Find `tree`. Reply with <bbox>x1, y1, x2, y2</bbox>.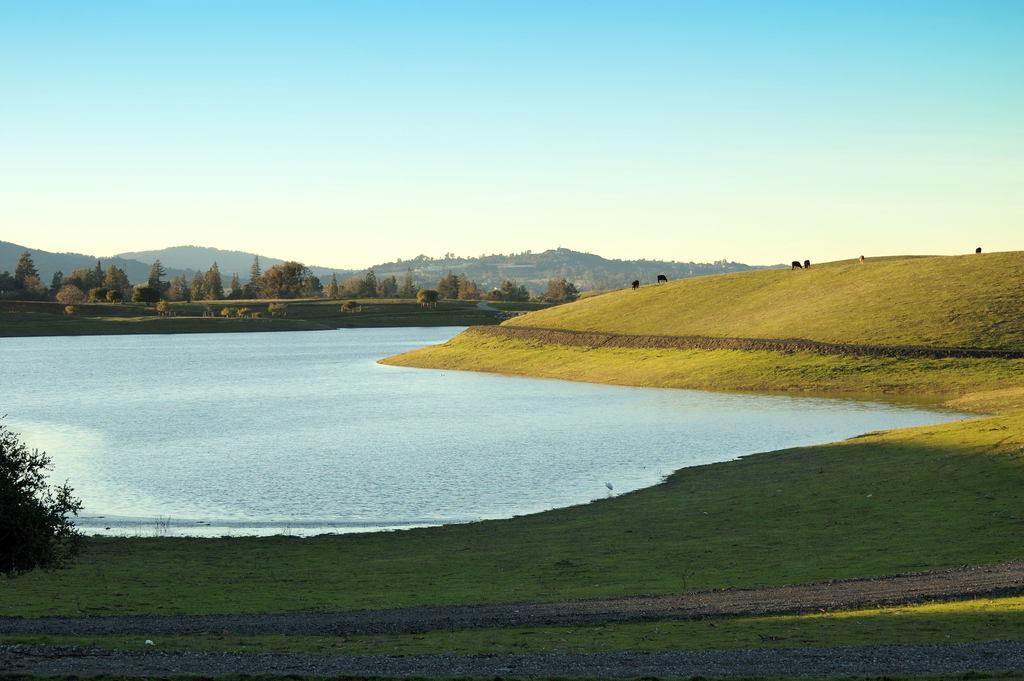
<bbox>230, 271, 243, 300</bbox>.
